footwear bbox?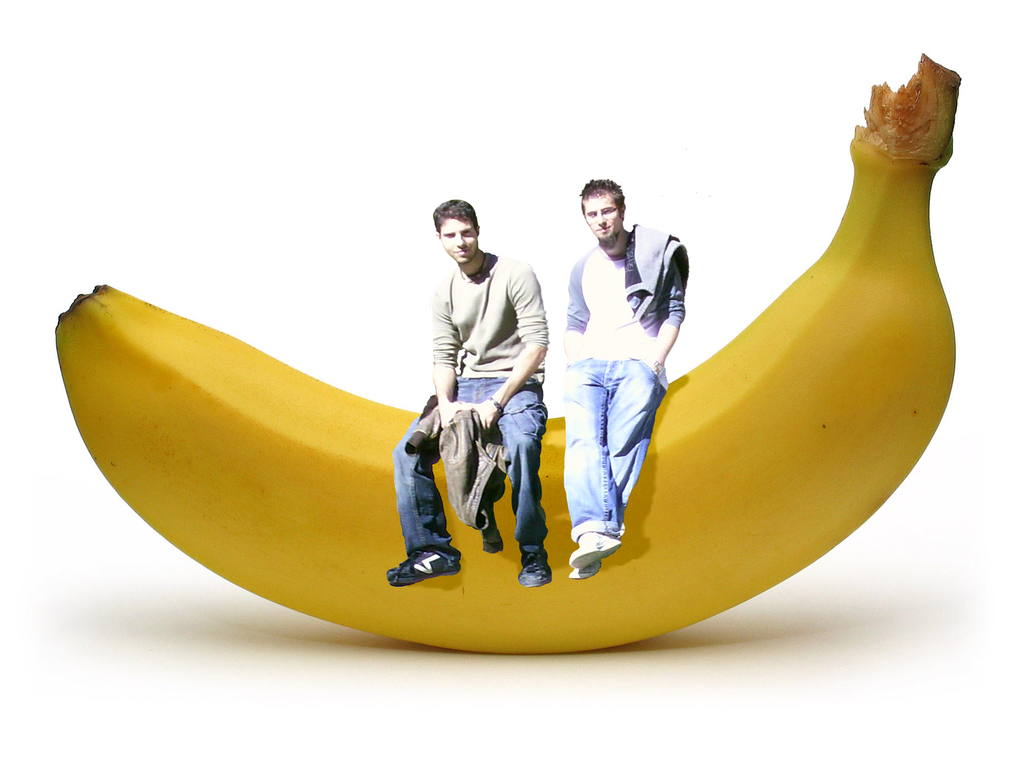
<box>569,532,616,569</box>
